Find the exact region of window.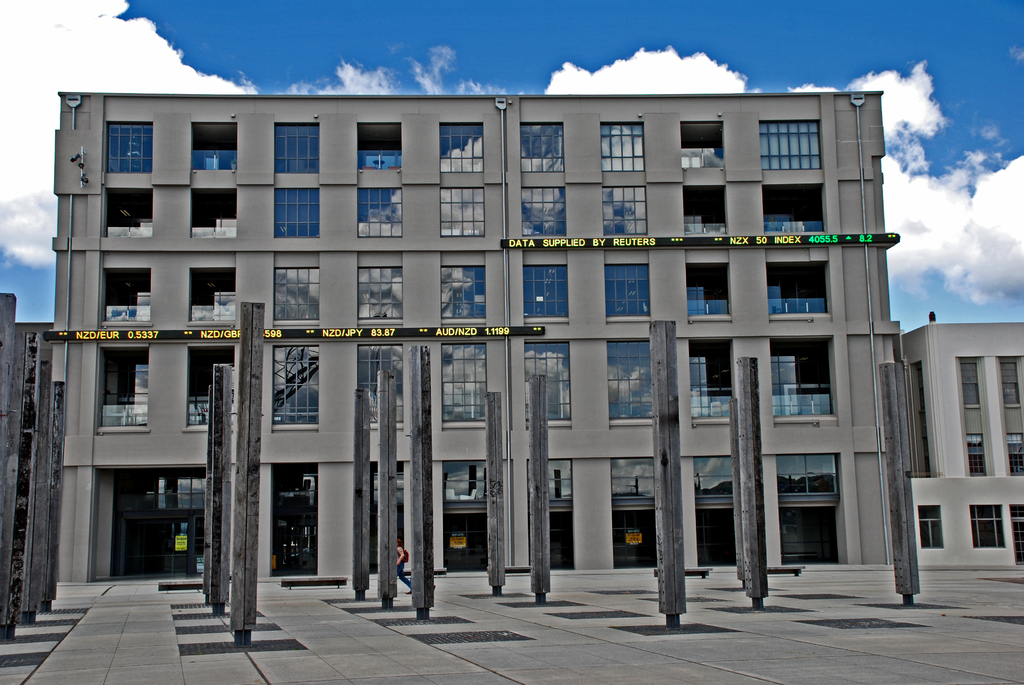
Exact region: {"x1": 1006, "y1": 431, "x2": 1023, "y2": 478}.
